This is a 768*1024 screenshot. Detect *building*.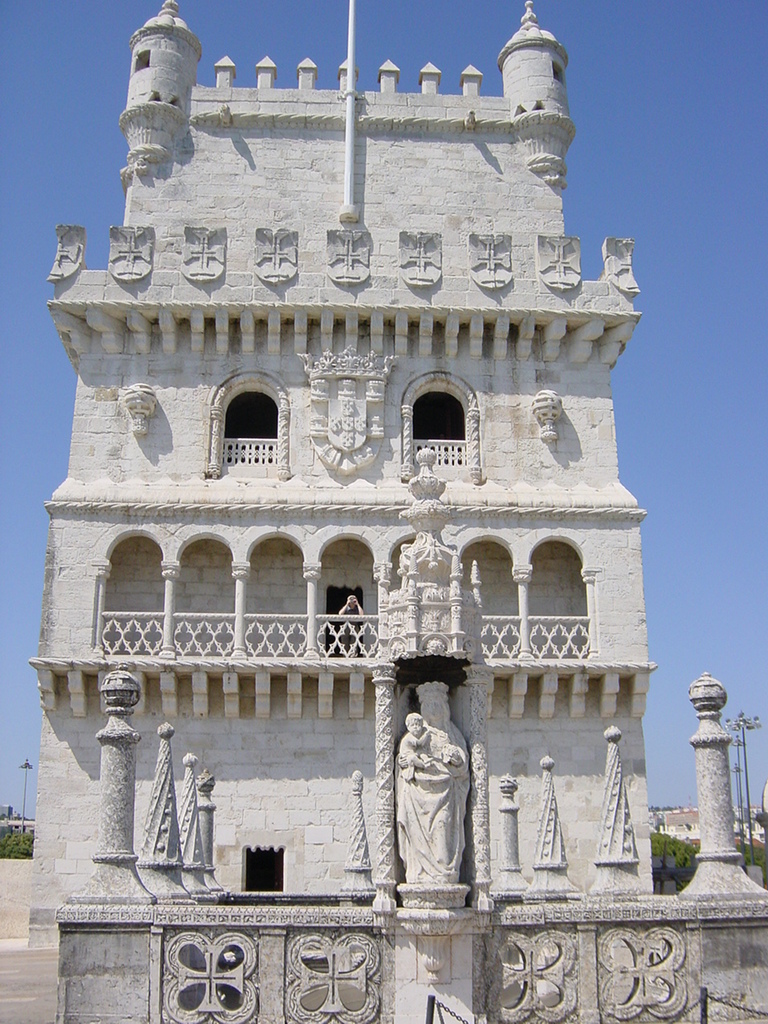
0/0/767/1023.
